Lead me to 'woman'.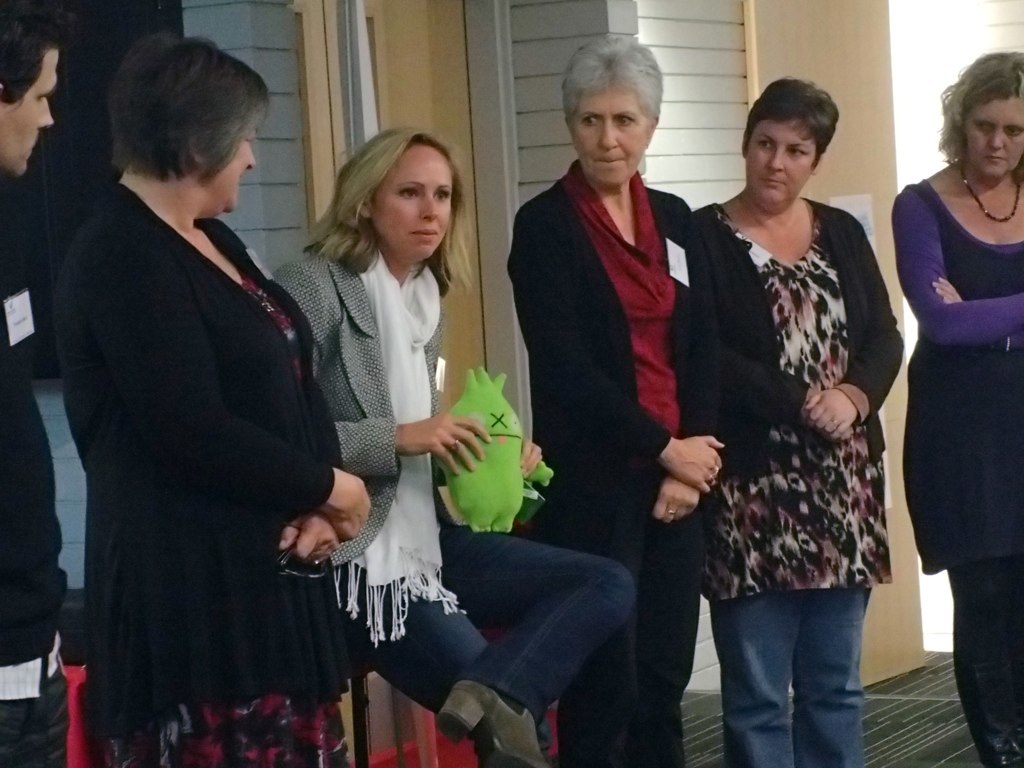
Lead to BBox(892, 54, 1023, 767).
